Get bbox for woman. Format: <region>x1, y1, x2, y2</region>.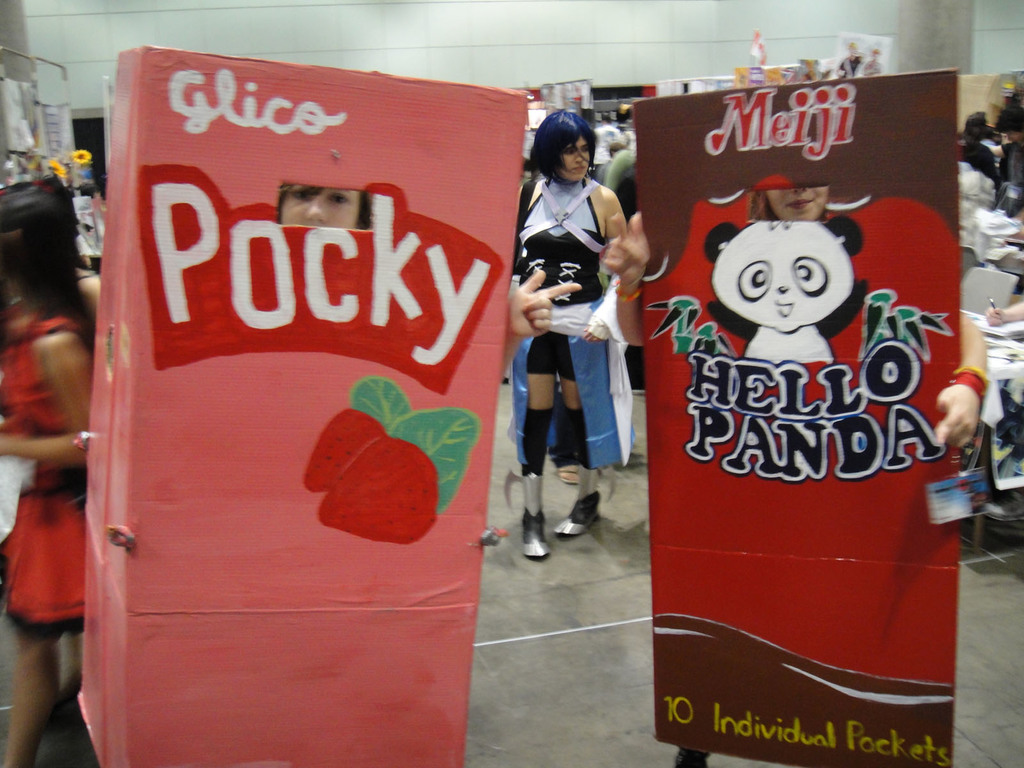
<region>0, 189, 91, 767</region>.
